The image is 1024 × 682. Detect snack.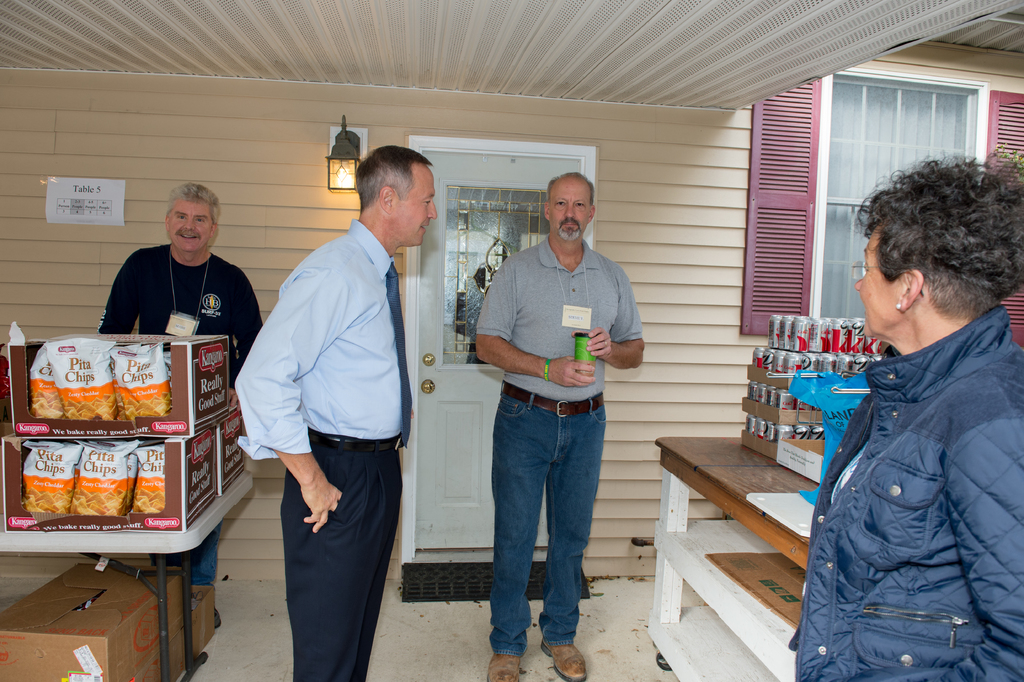
Detection: box(26, 490, 72, 513).
